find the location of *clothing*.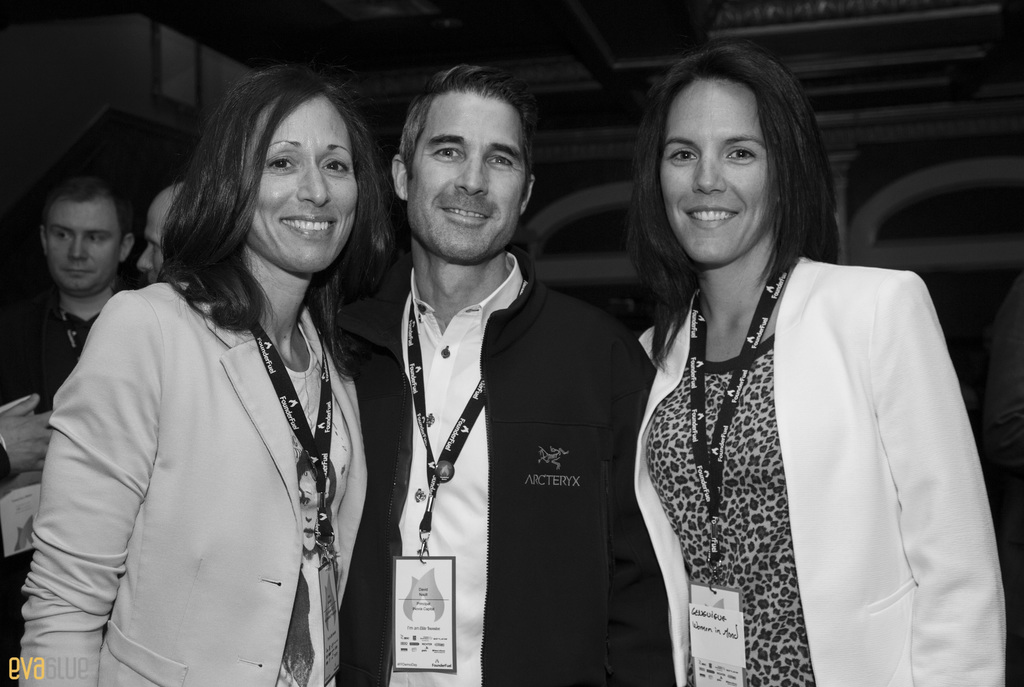
Location: BBox(614, 219, 996, 679).
